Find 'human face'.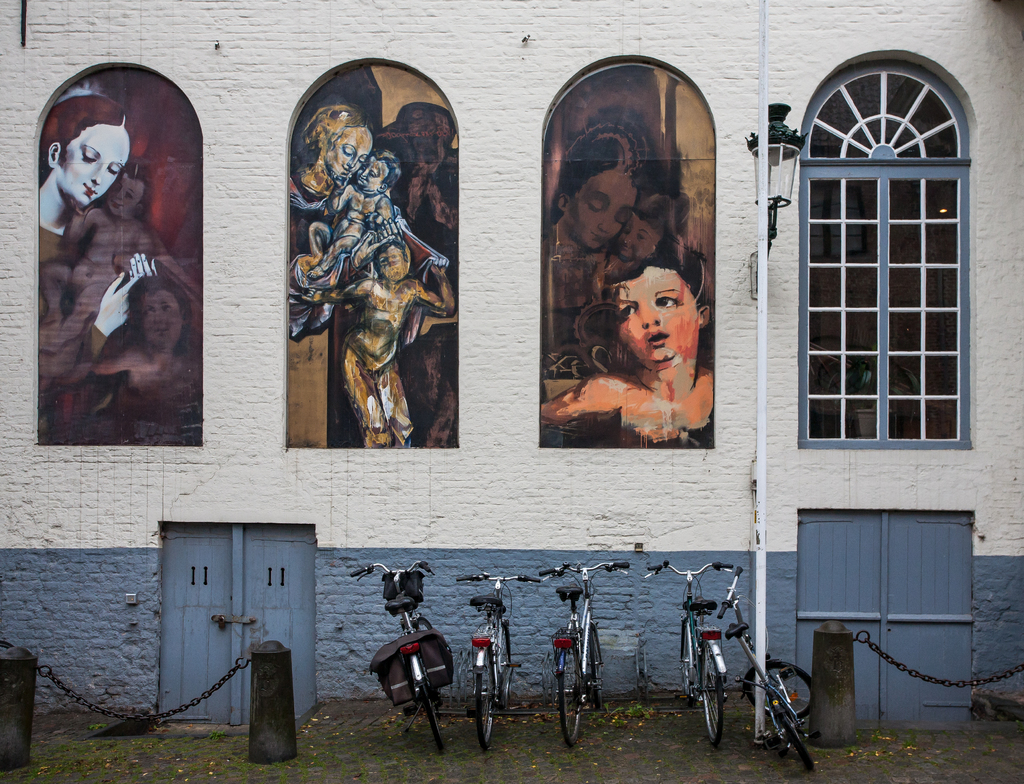
crop(323, 127, 373, 177).
